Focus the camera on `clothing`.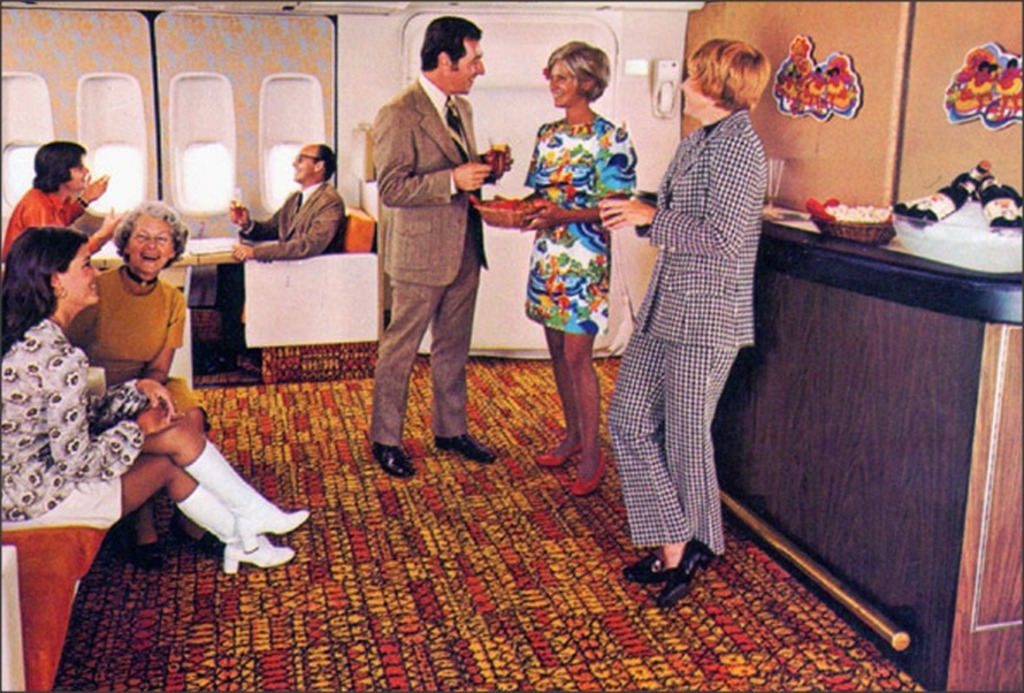
Focus region: bbox=[213, 180, 346, 332].
